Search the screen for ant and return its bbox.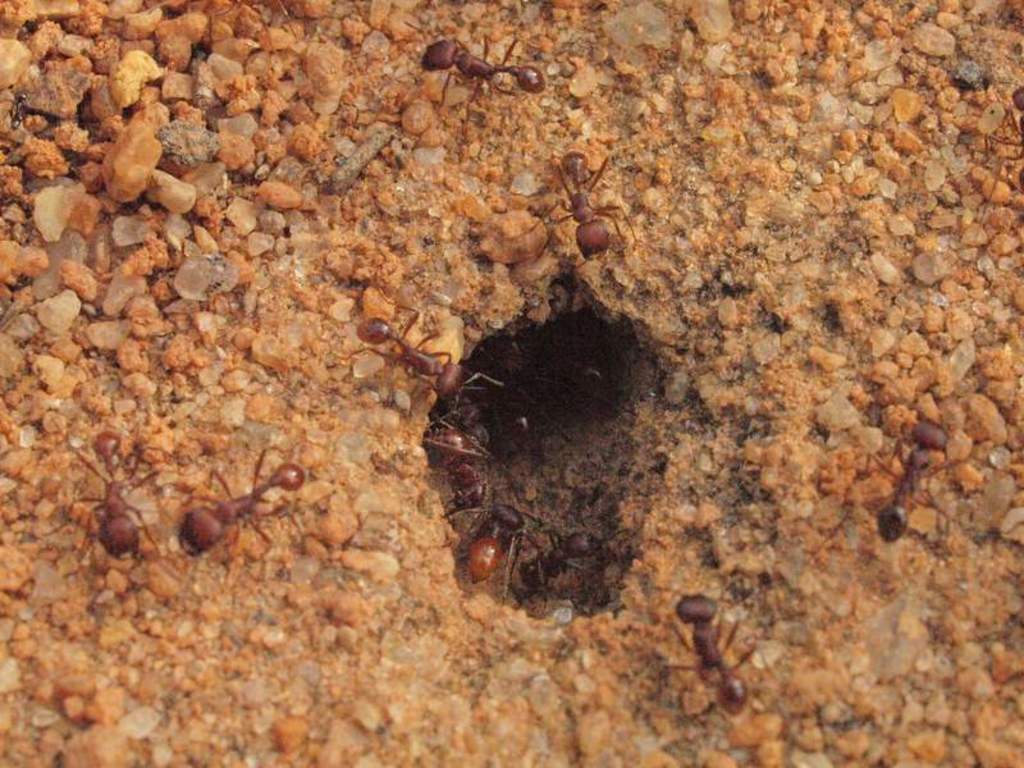
Found: rect(166, 433, 323, 571).
